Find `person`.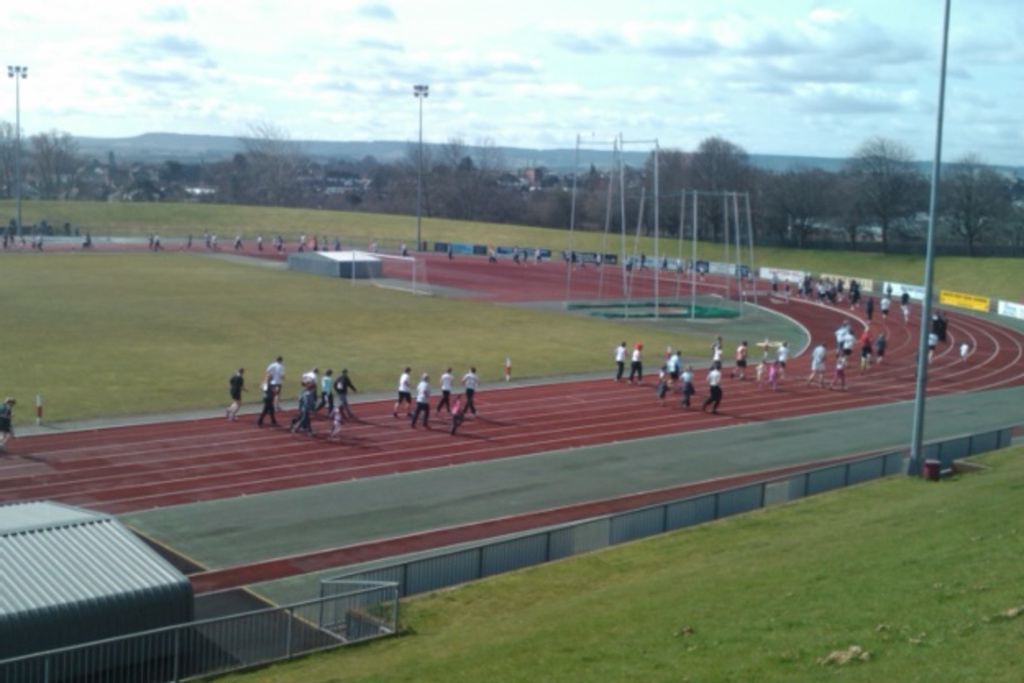
Rect(327, 369, 353, 429).
